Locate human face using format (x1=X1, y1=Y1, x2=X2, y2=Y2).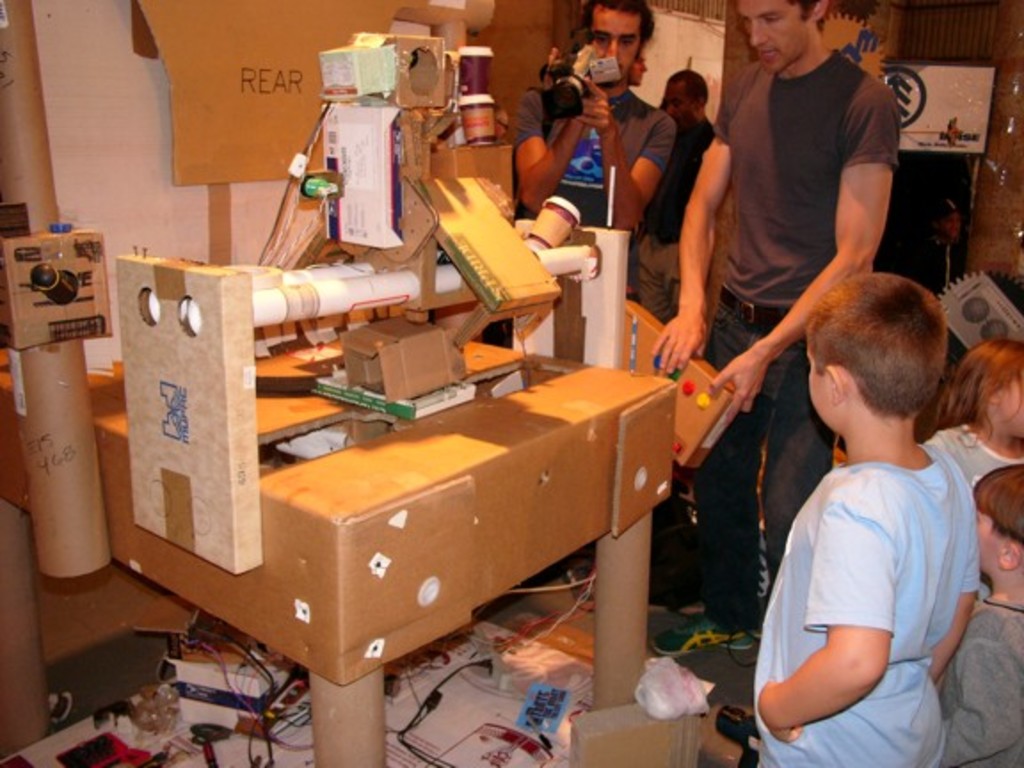
(x1=590, y1=4, x2=642, y2=87).
